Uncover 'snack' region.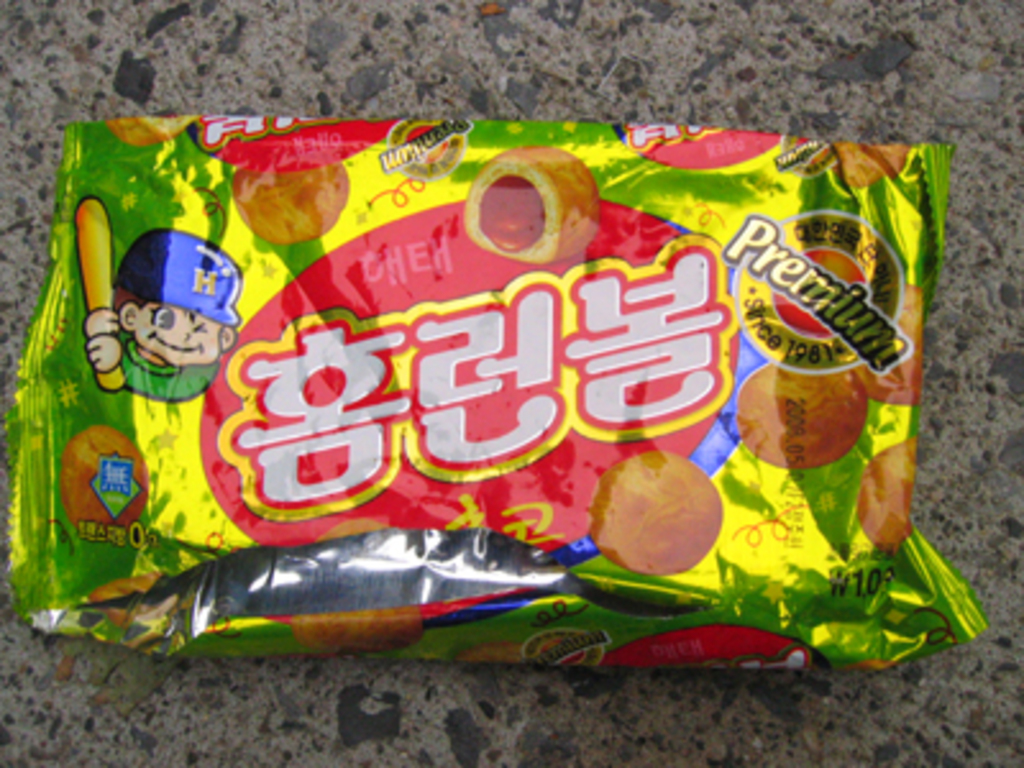
Uncovered: x1=225, y1=154, x2=356, y2=241.
